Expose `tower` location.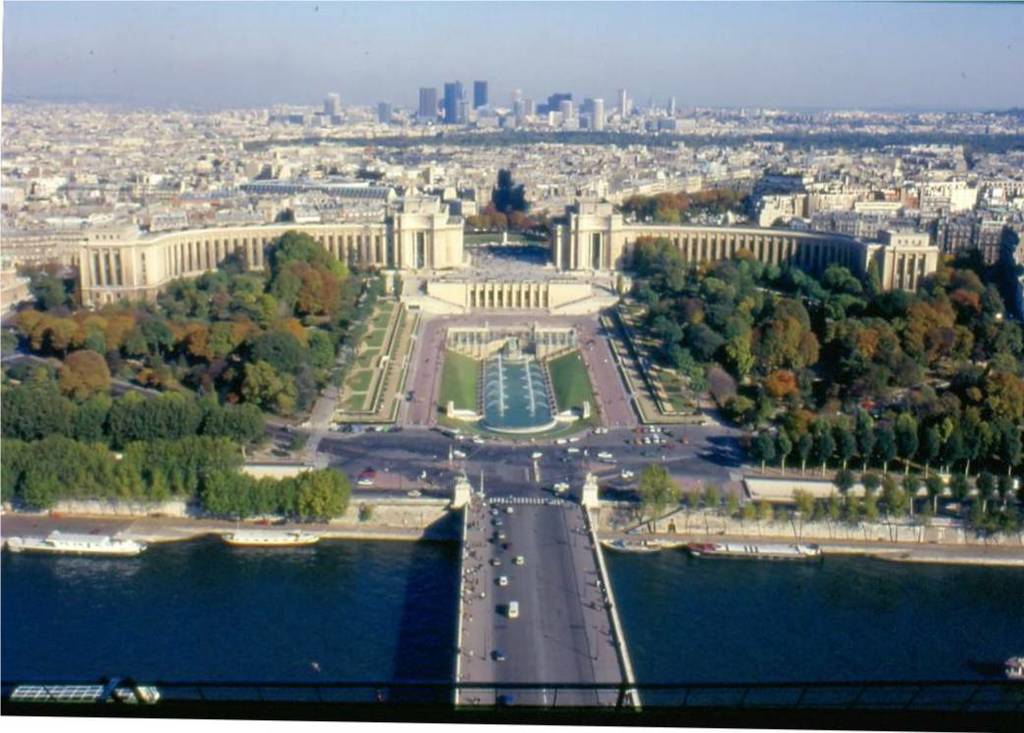
Exposed at [x1=619, y1=90, x2=625, y2=115].
